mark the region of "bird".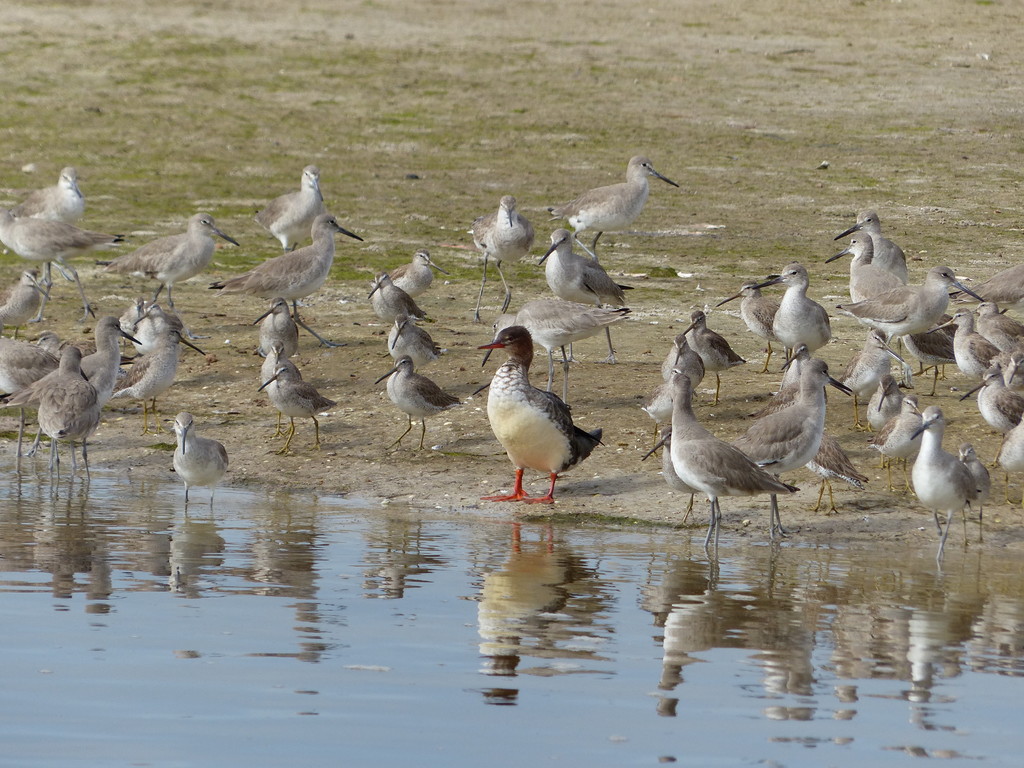
Region: region(1002, 348, 1023, 401).
